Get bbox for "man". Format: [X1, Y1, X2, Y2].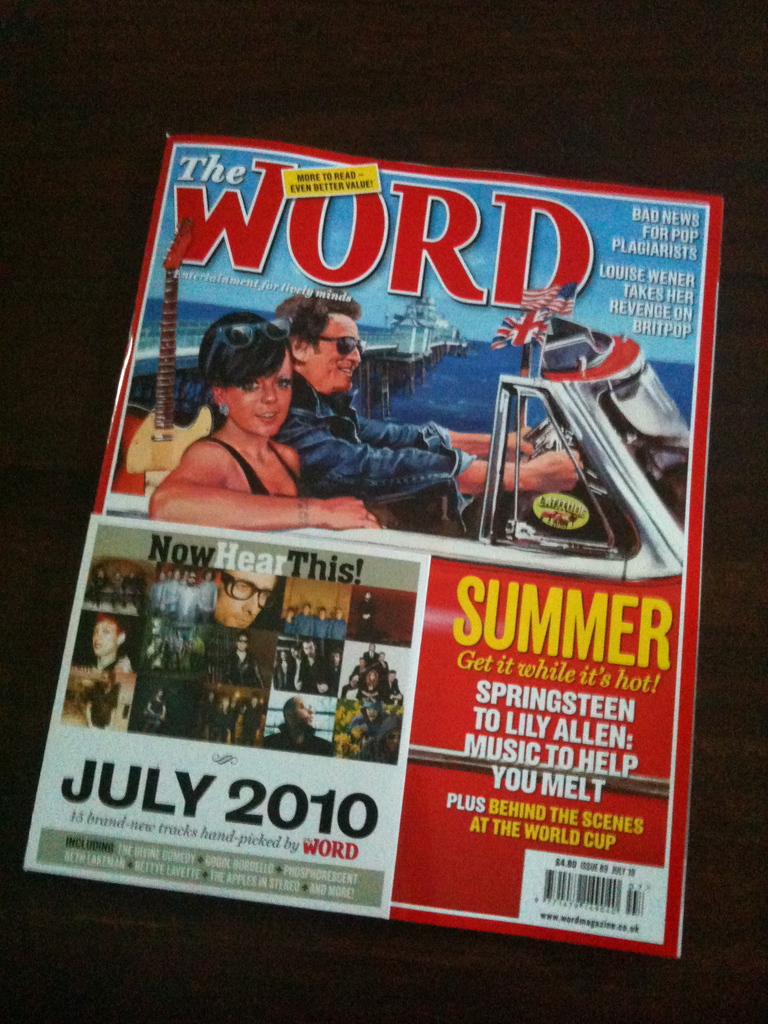
[276, 287, 588, 502].
